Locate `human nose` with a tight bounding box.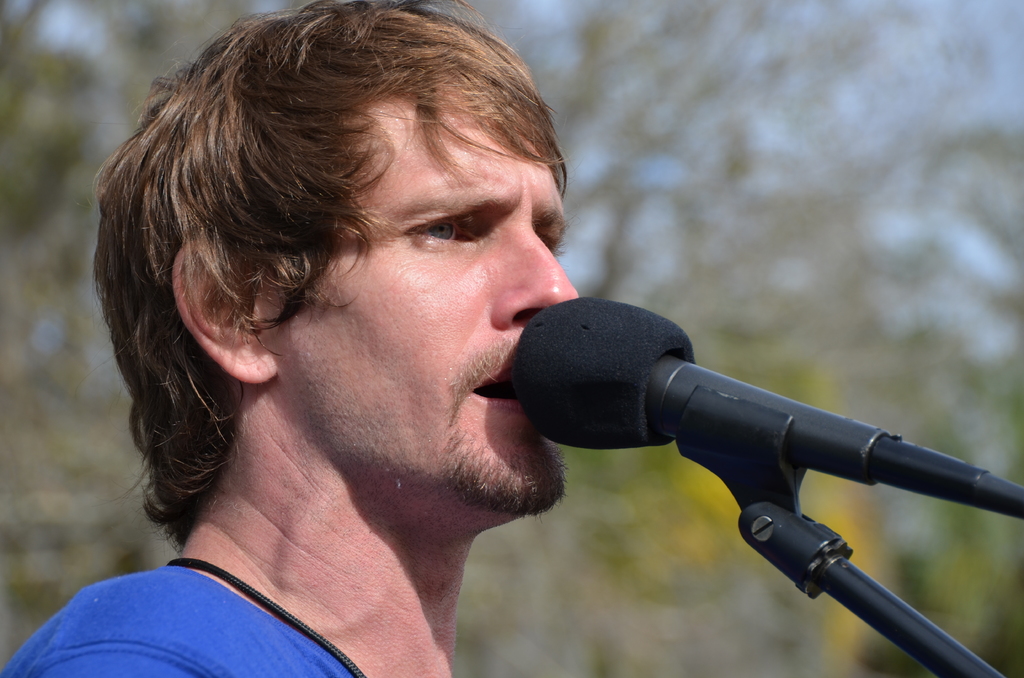
select_region(490, 227, 580, 330).
